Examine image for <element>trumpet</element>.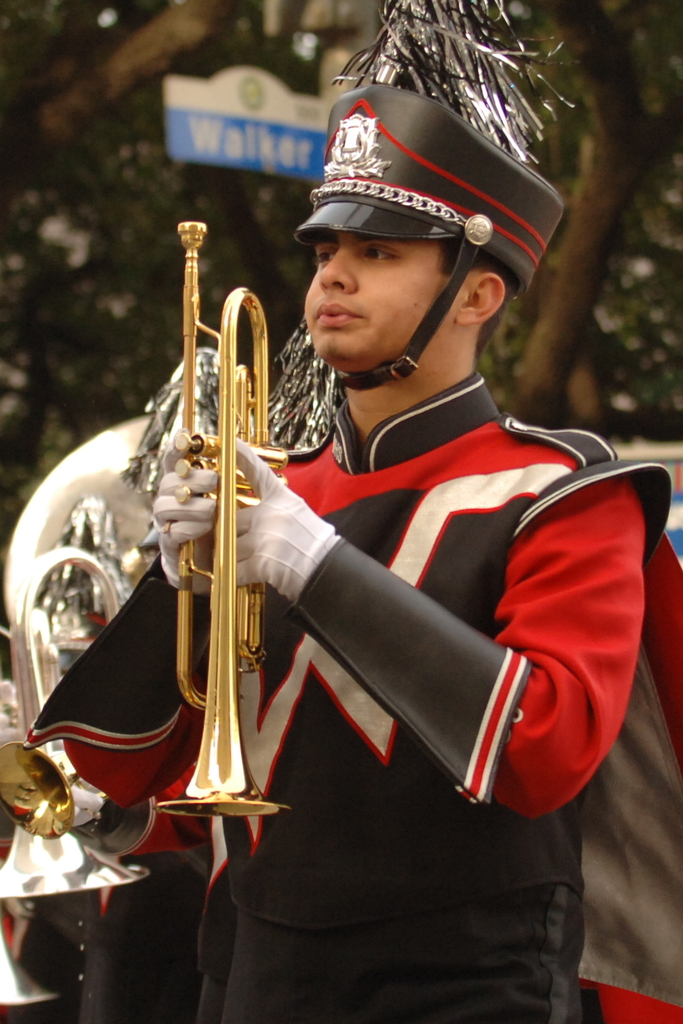
Examination result: (x1=97, y1=243, x2=340, y2=810).
